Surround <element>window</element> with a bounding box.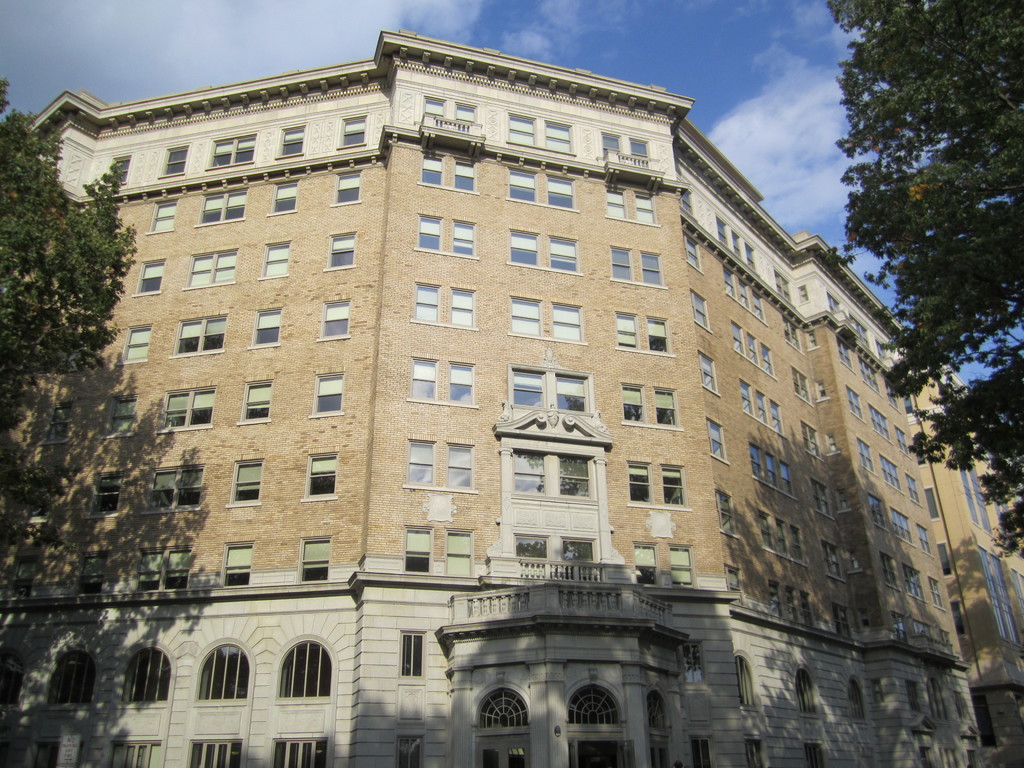
pyautogui.locateOnScreen(406, 532, 470, 579).
